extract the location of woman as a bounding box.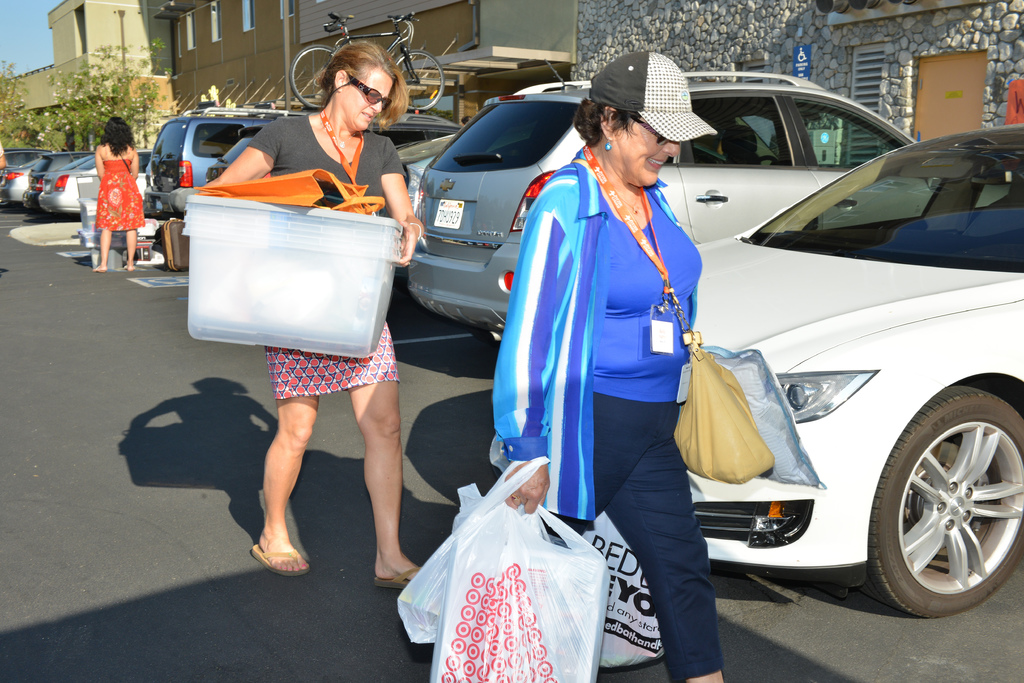
box(195, 38, 421, 593).
